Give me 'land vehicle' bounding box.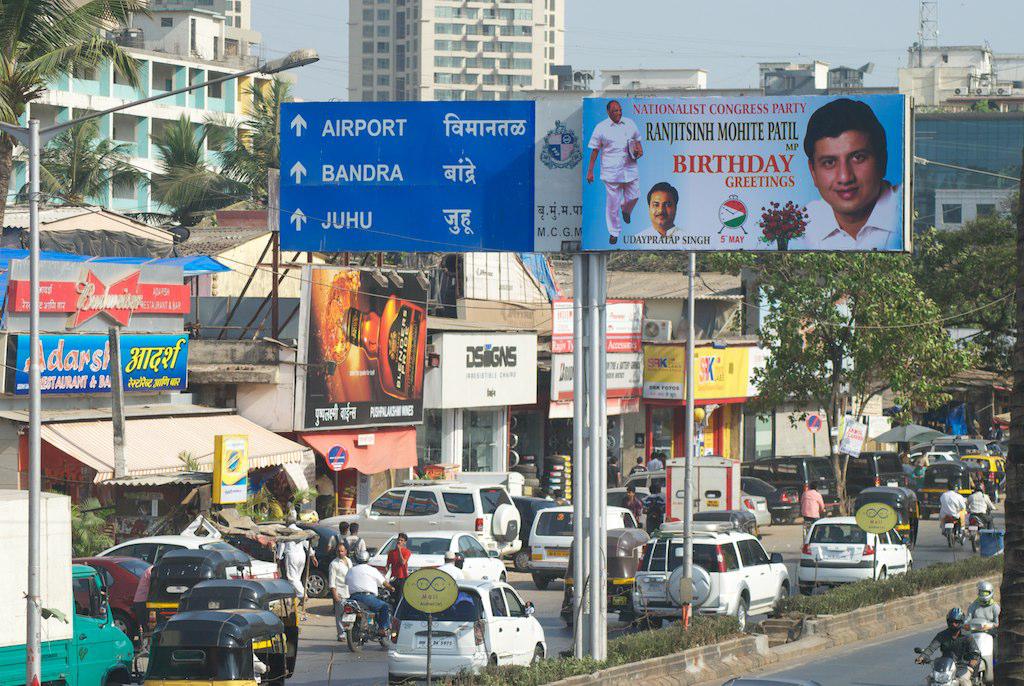
[924, 437, 995, 452].
